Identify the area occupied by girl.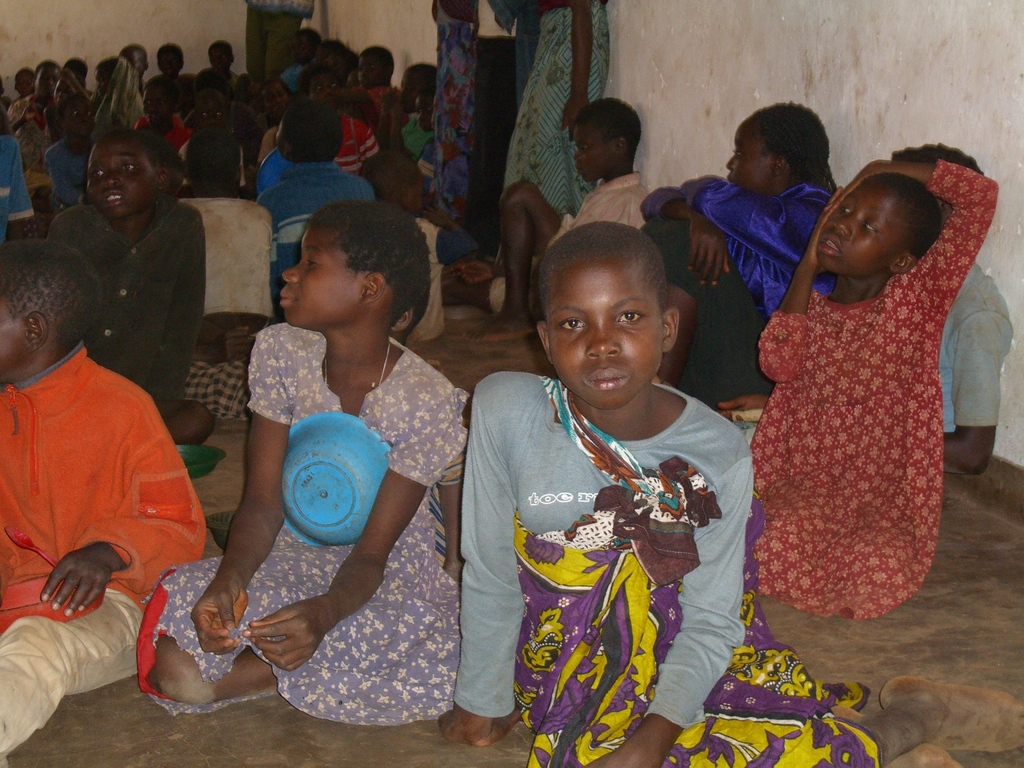
Area: 756:151:991:604.
